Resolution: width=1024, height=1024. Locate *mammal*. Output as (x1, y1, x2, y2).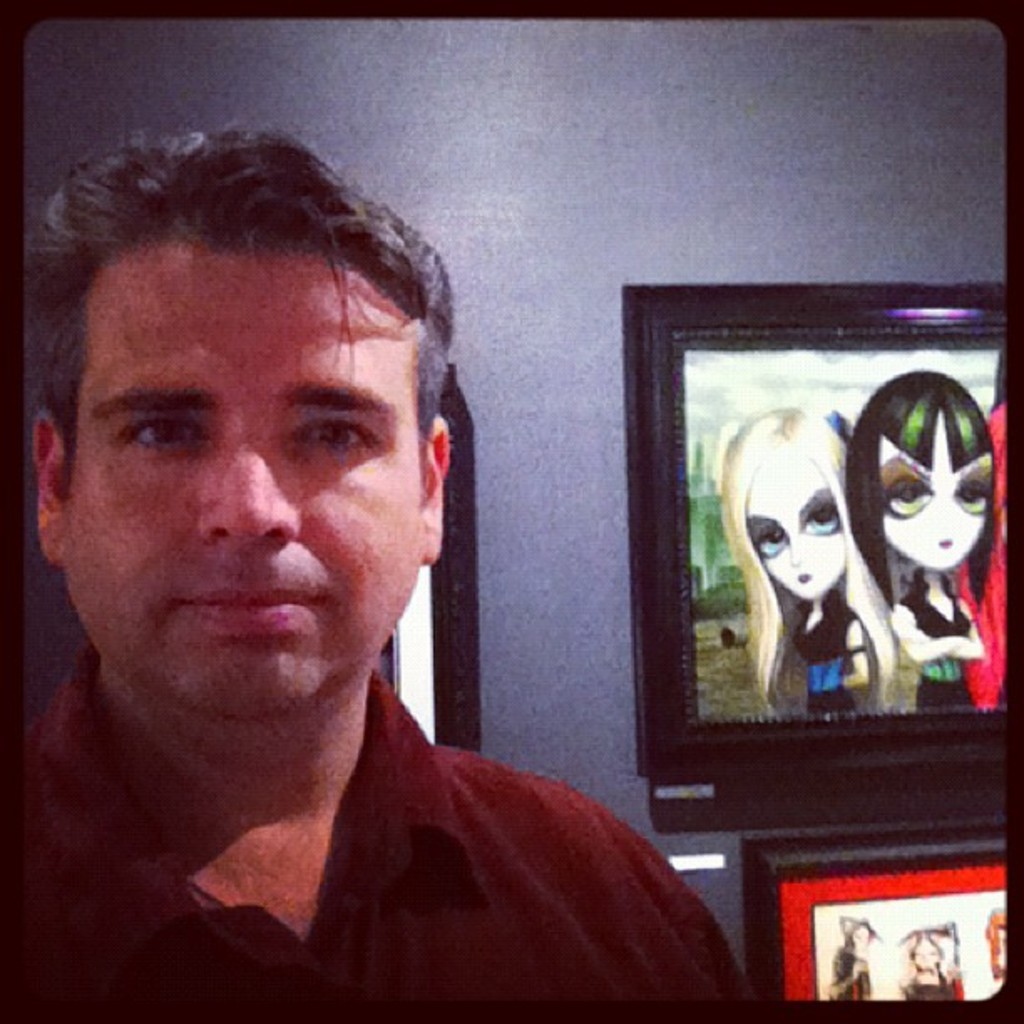
(823, 915, 877, 1011).
